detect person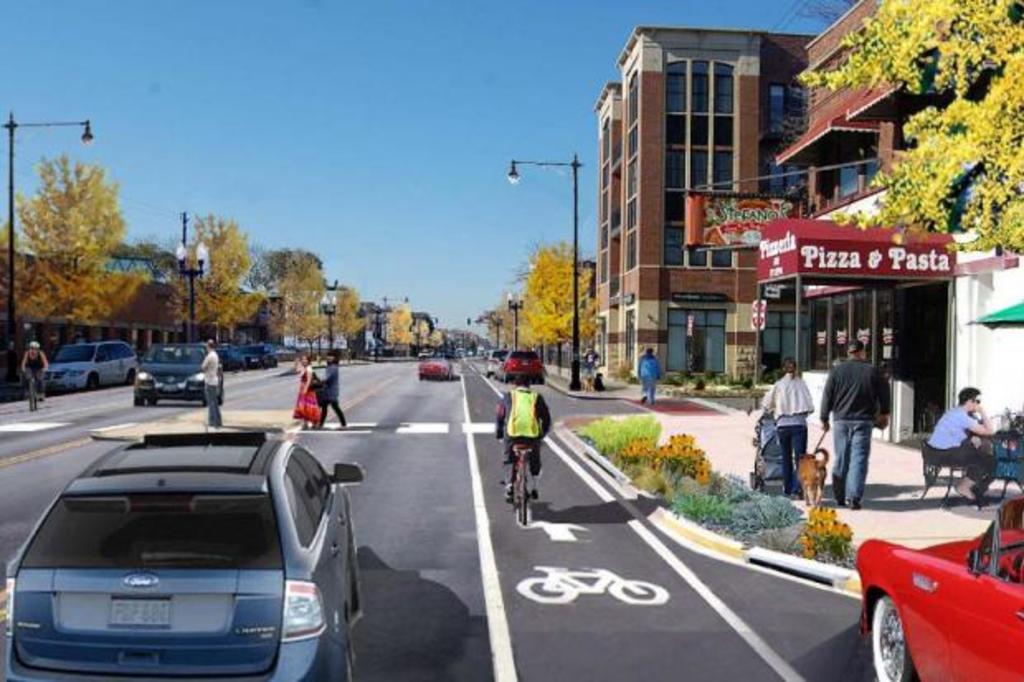
region(758, 353, 814, 502)
